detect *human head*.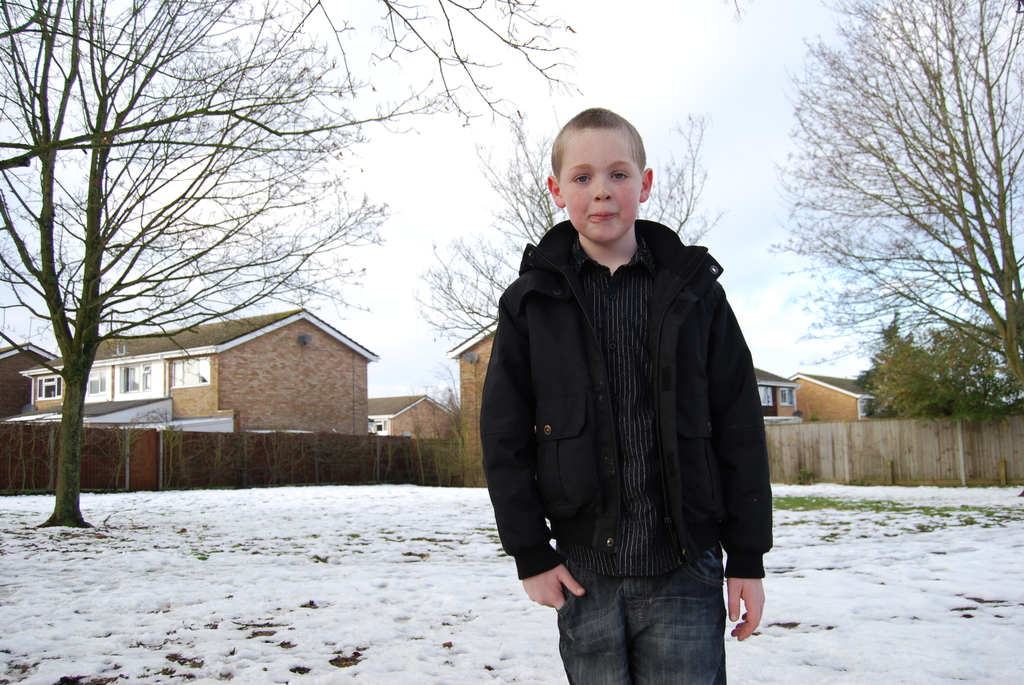
Detected at bbox=[550, 109, 662, 250].
